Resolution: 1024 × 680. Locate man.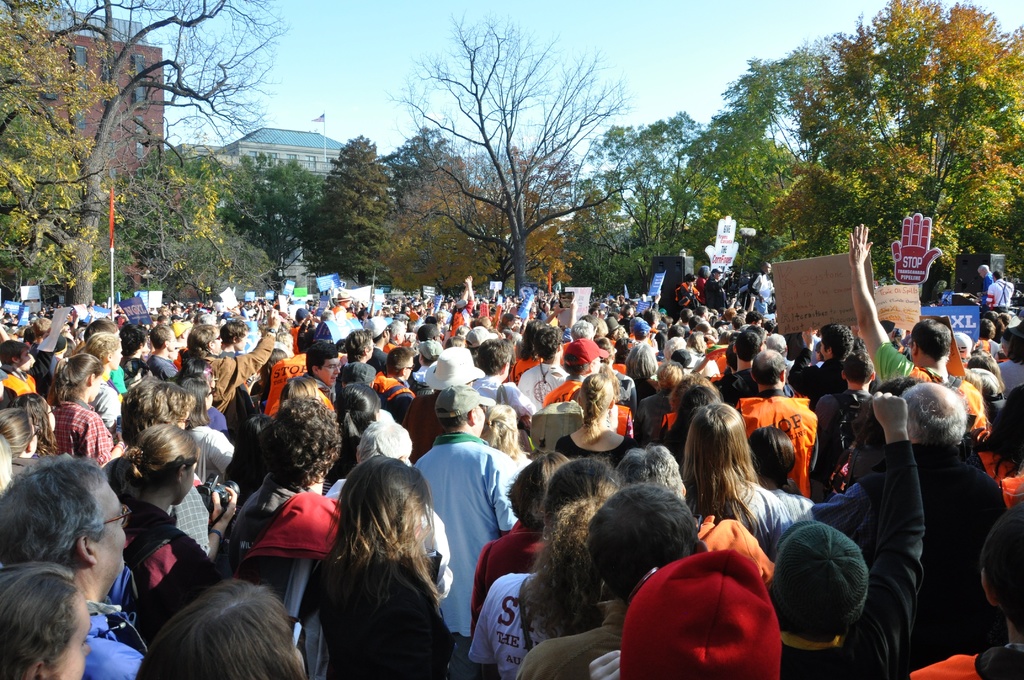
Rect(467, 337, 536, 411).
